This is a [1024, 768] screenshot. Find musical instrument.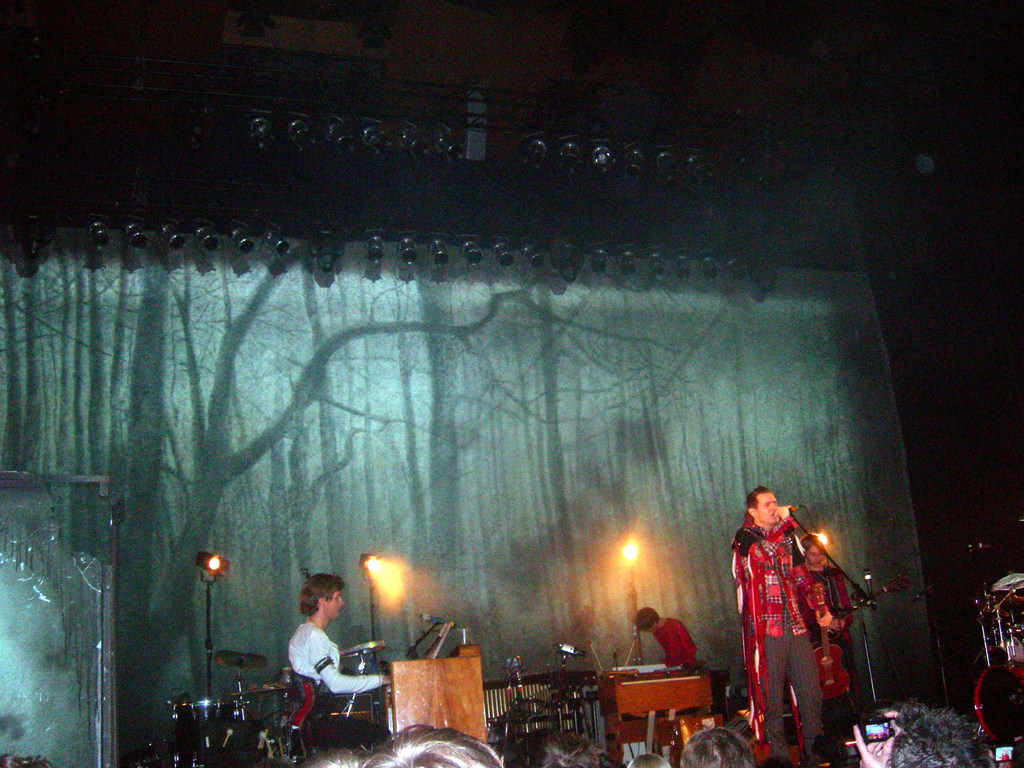
Bounding box: select_region(987, 566, 1023, 606).
